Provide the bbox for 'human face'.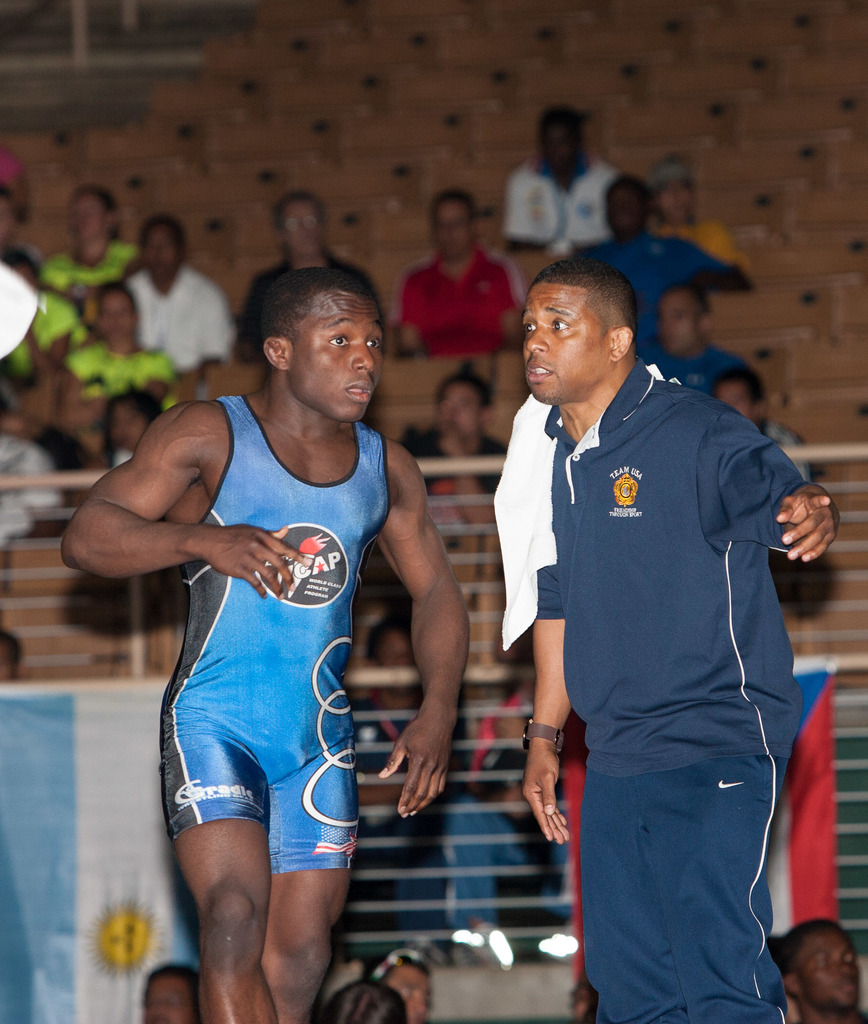
x1=442, y1=387, x2=479, y2=443.
